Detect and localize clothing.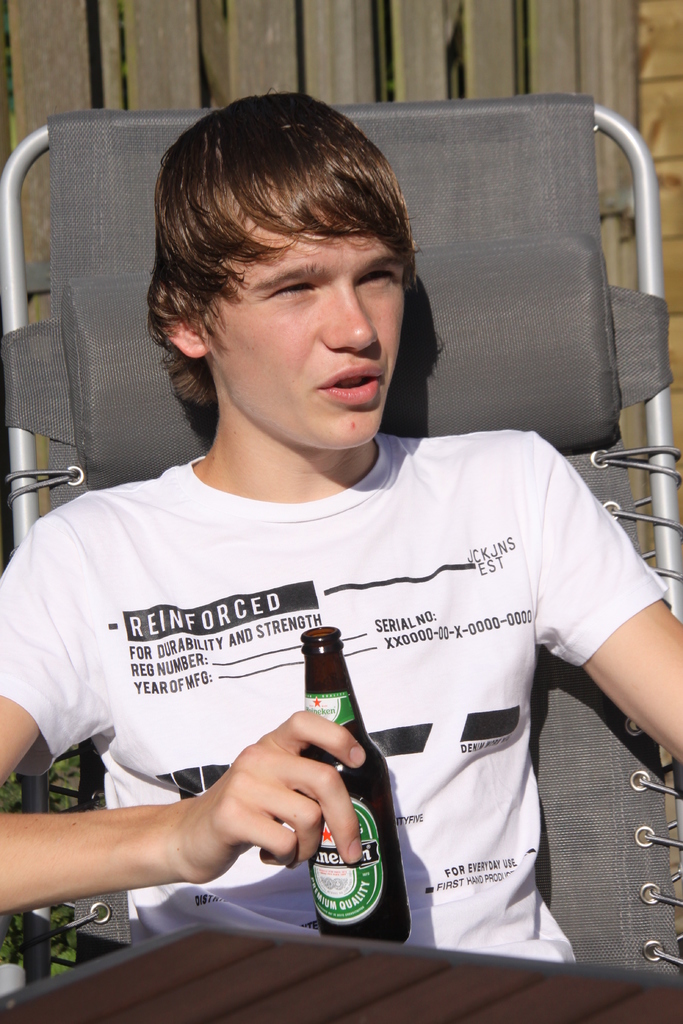
Localized at select_region(44, 289, 636, 977).
